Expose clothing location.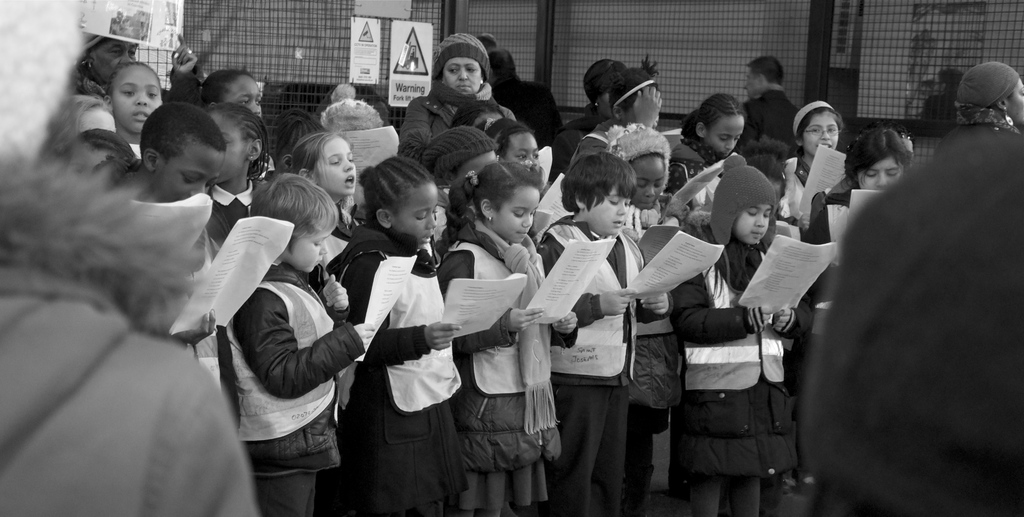
Exposed at 735:94:800:154.
